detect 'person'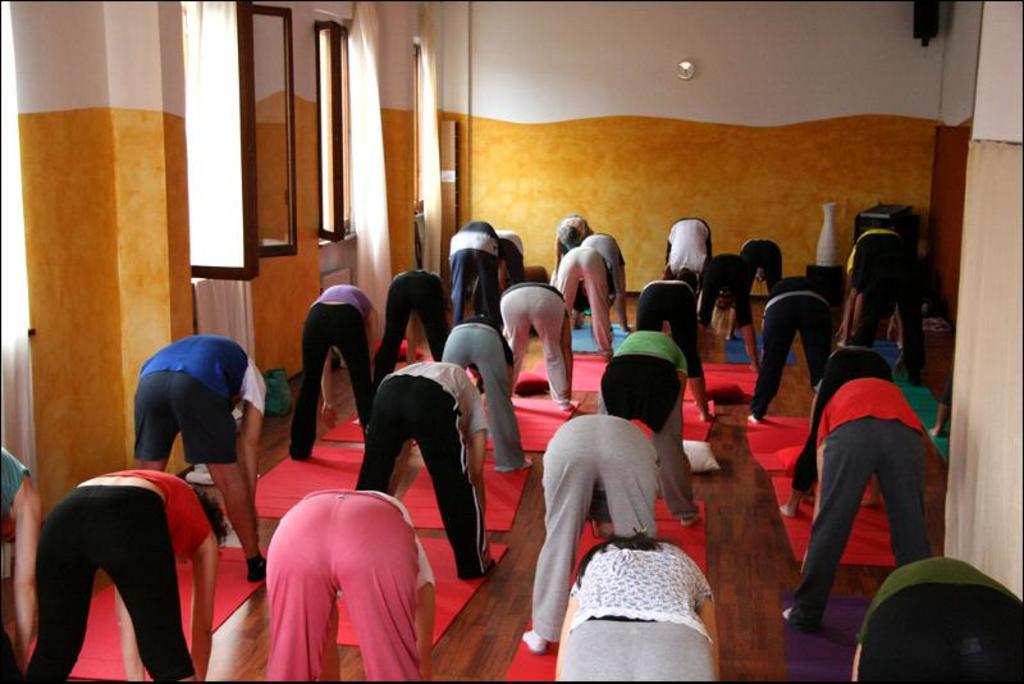
<region>508, 409, 664, 652</region>
